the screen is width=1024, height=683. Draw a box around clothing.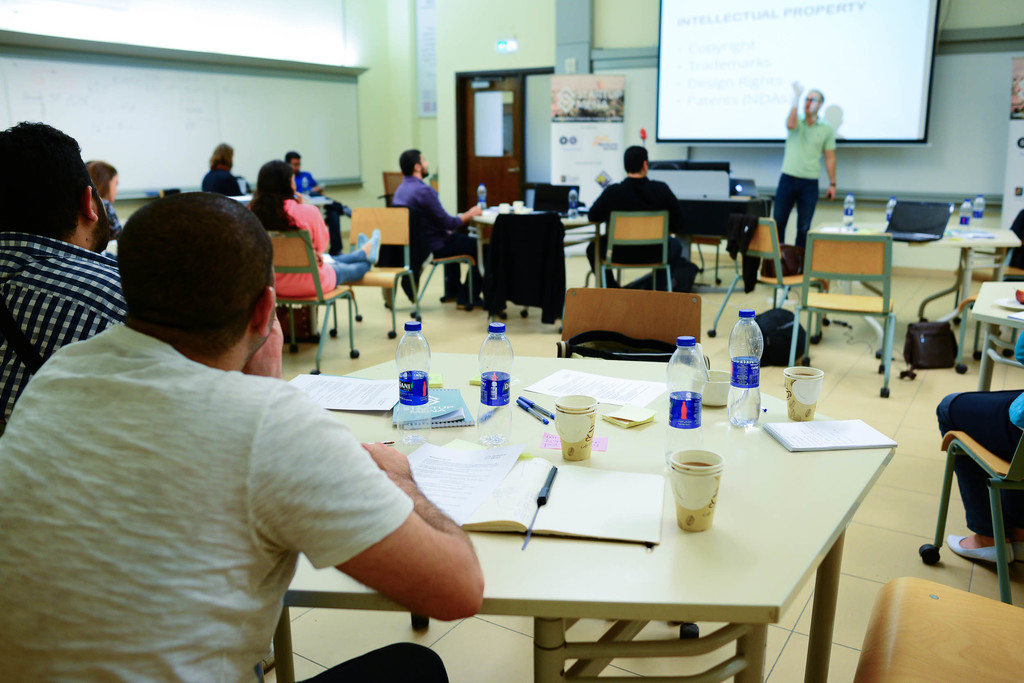
395,168,475,300.
